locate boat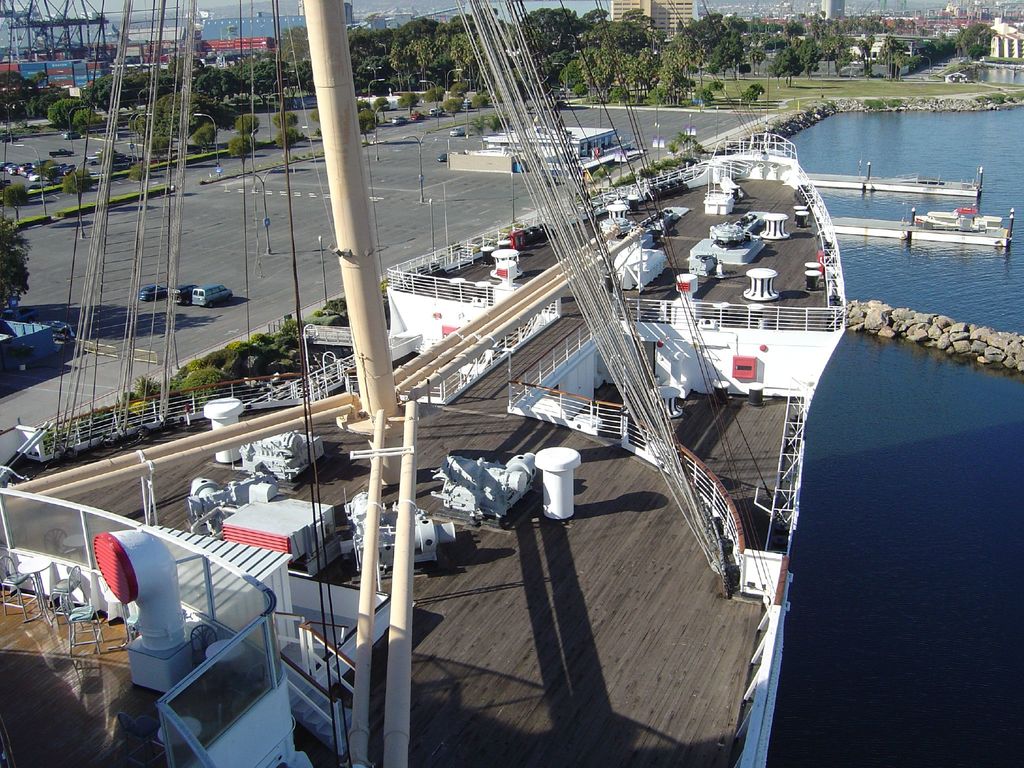
22:0:926:726
